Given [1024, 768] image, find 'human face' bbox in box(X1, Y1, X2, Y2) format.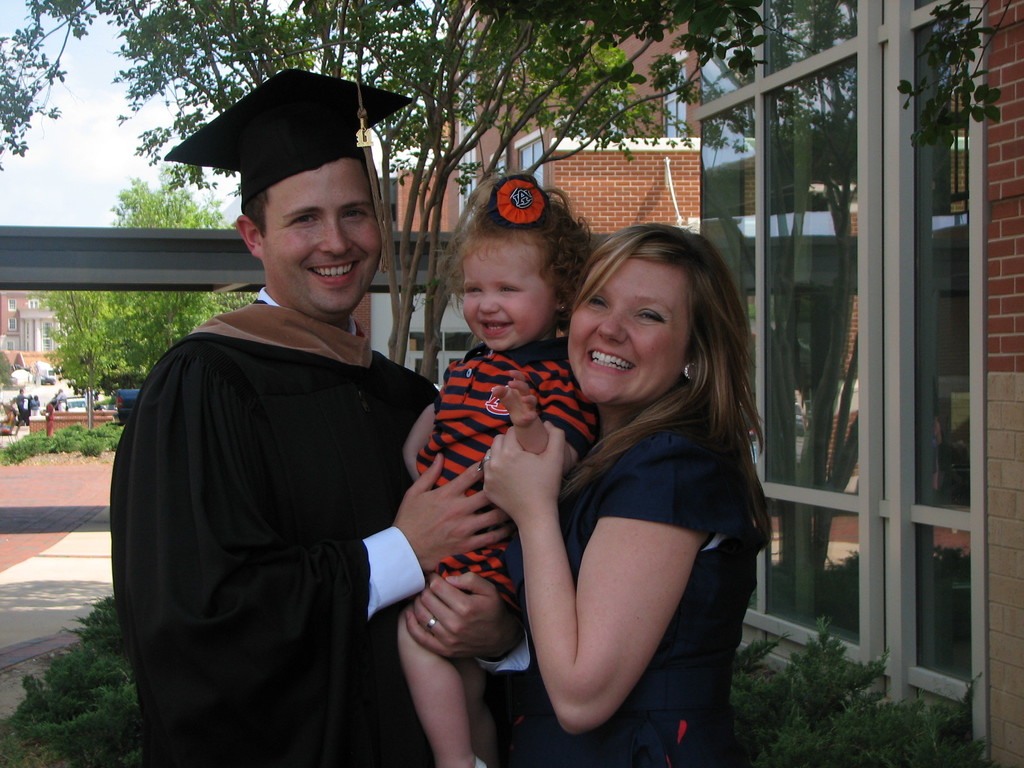
box(566, 254, 698, 405).
